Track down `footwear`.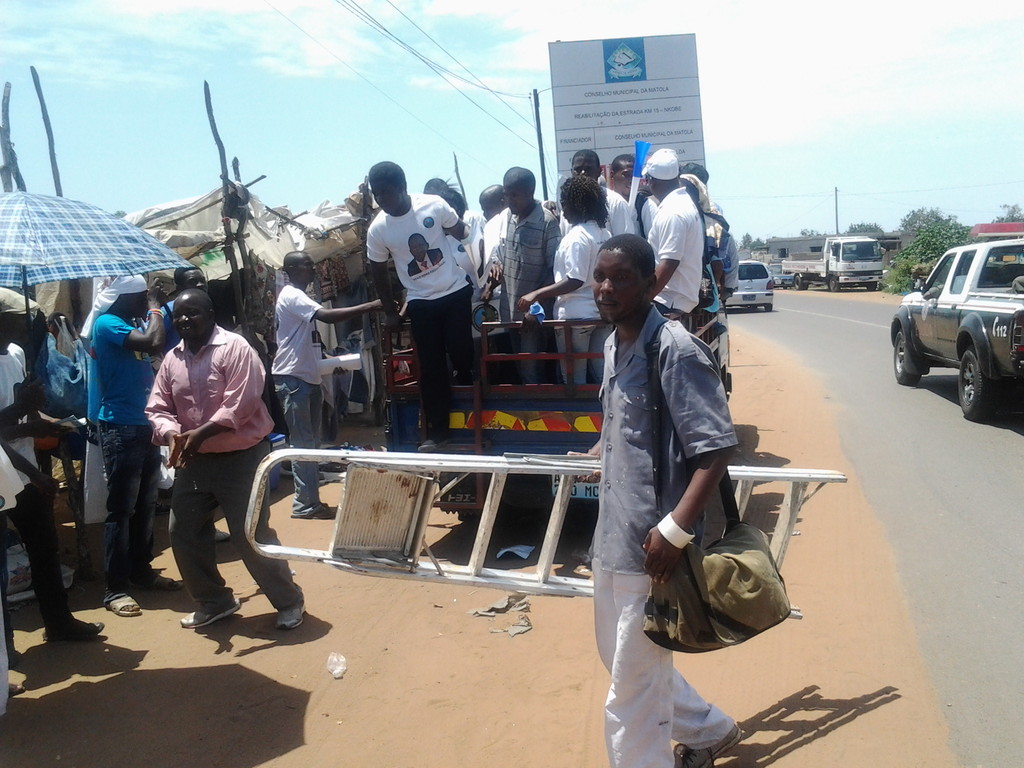
Tracked to (x1=143, y1=575, x2=182, y2=589).
